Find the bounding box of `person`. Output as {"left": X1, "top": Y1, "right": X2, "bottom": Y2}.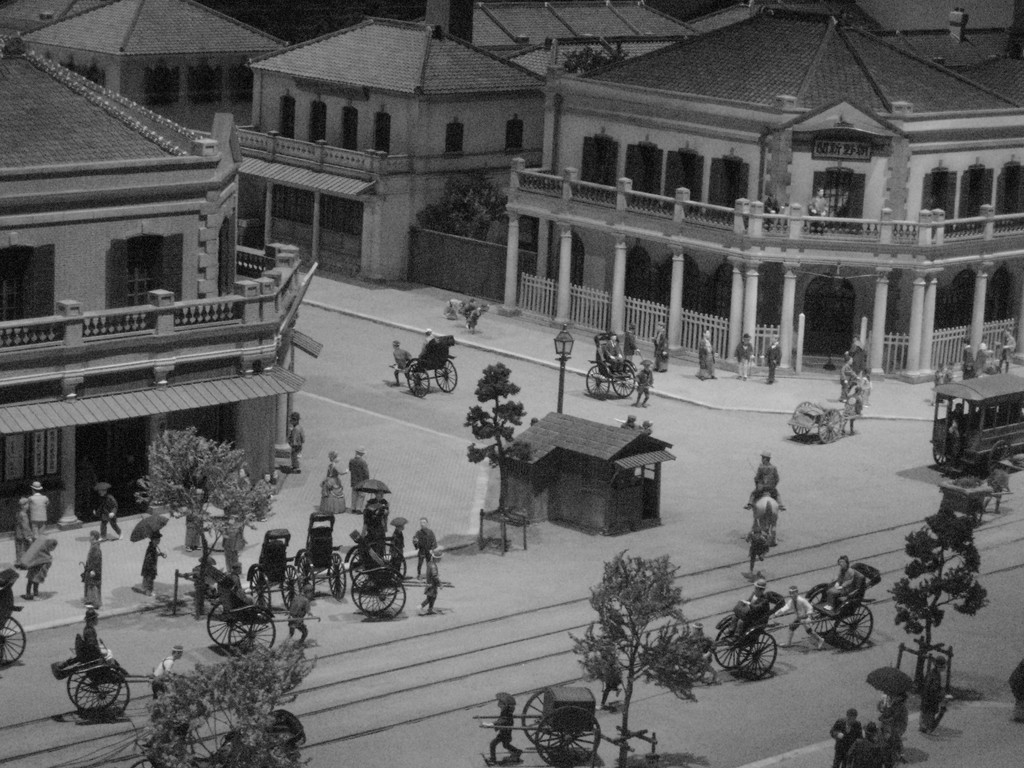
{"left": 744, "top": 457, "right": 784, "bottom": 507}.
